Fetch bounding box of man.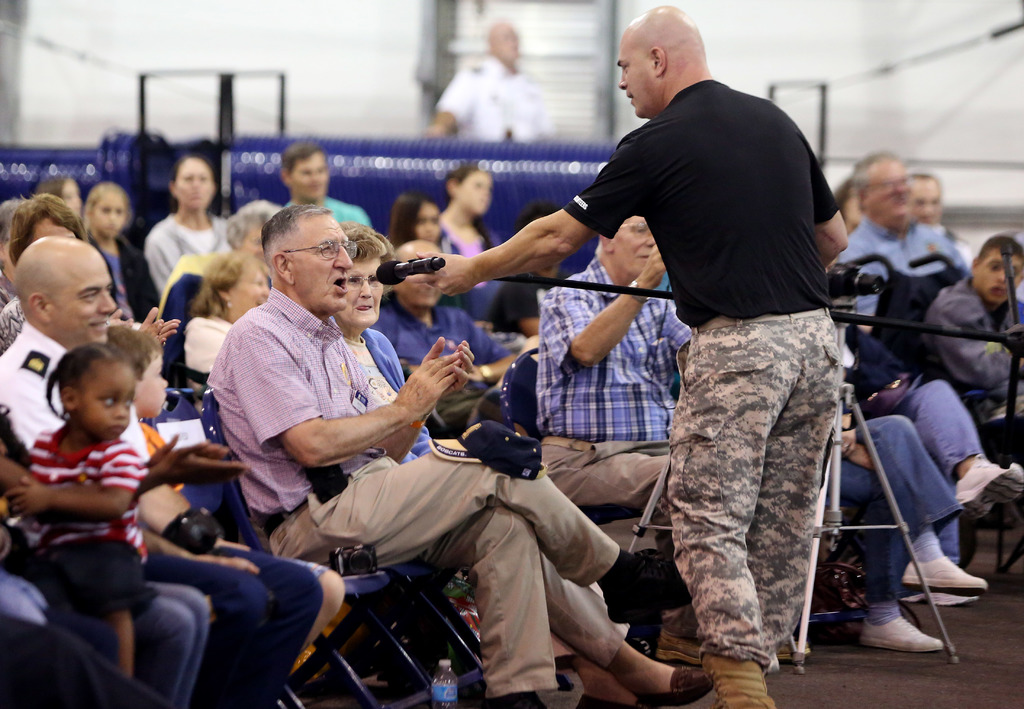
Bbox: [534, 215, 812, 664].
